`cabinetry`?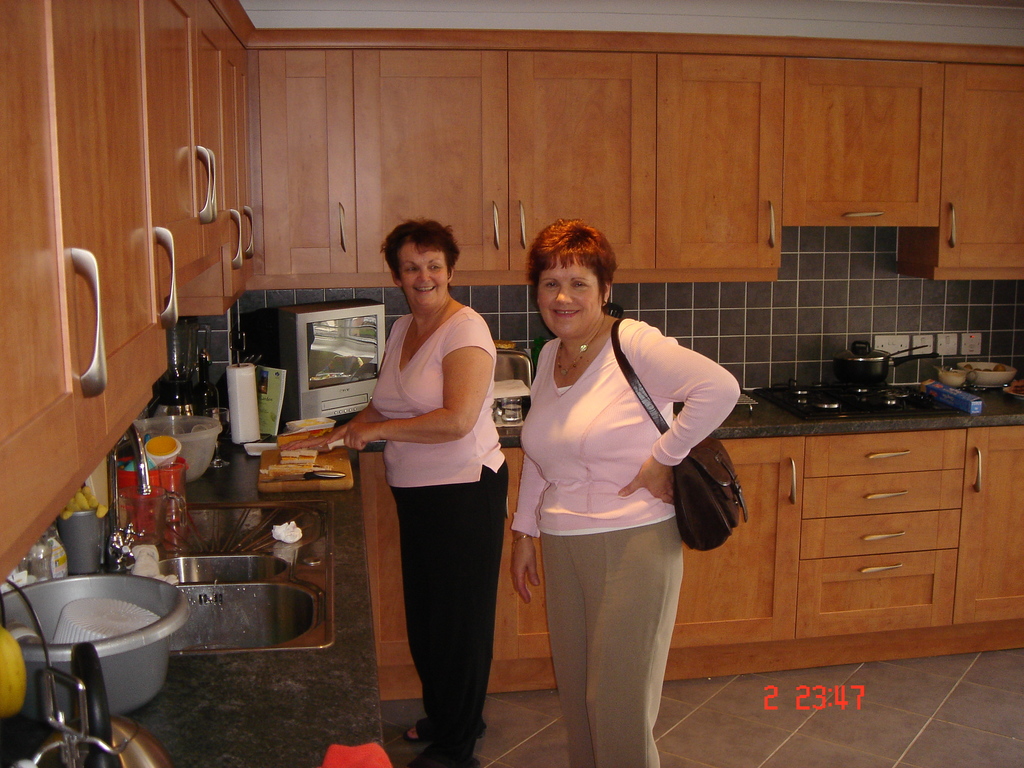
250 23 1023 296
